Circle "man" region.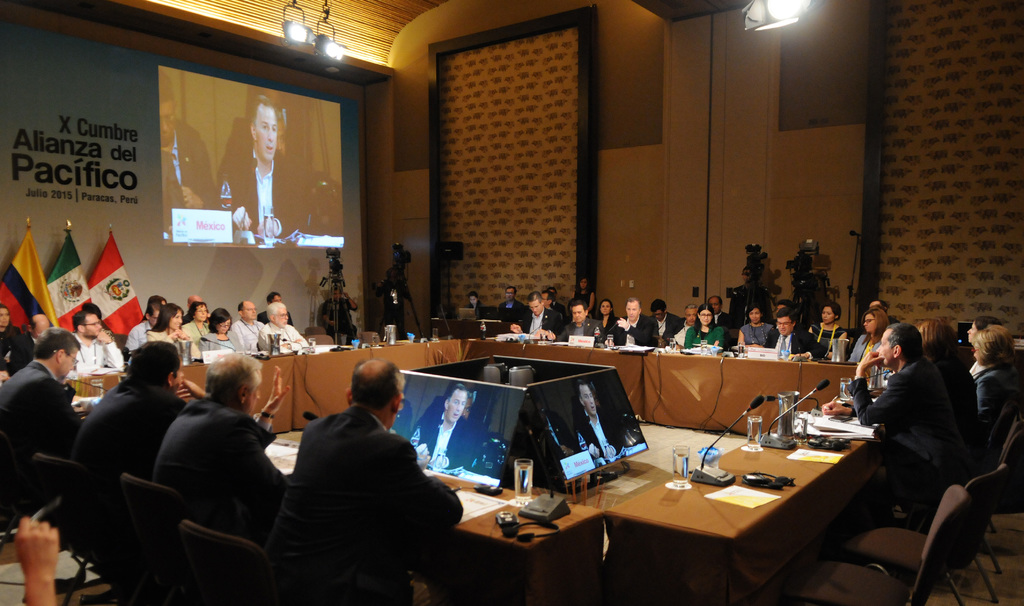
Region: bbox(604, 295, 663, 347).
